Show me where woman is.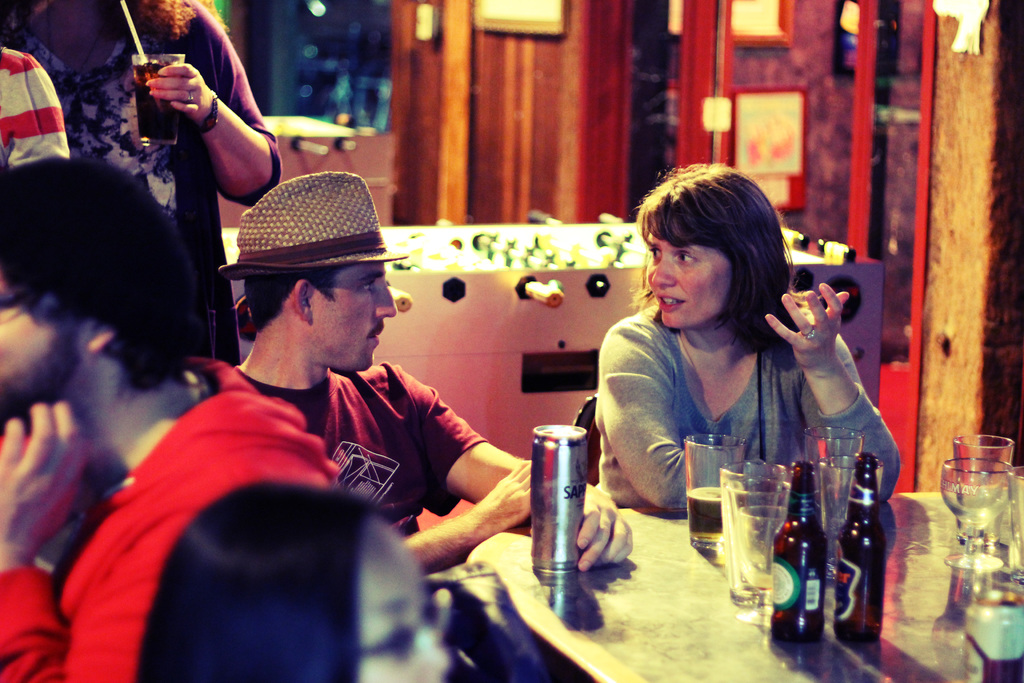
woman is at <box>586,174,872,535</box>.
